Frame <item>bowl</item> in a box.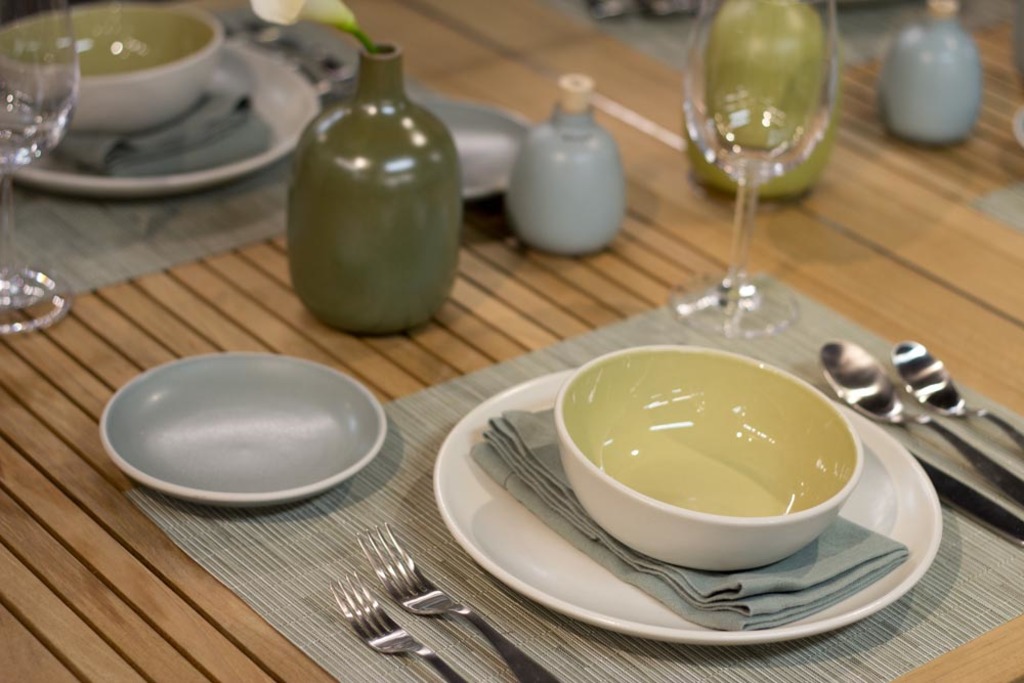
0/3/223/136.
